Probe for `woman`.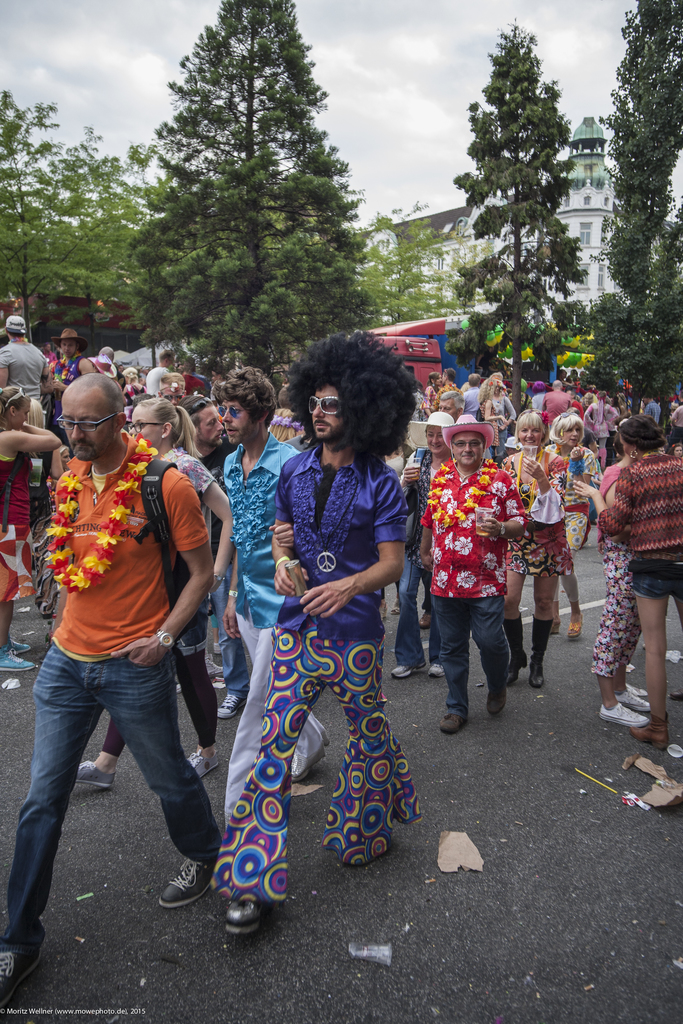
Probe result: region(0, 391, 62, 676).
